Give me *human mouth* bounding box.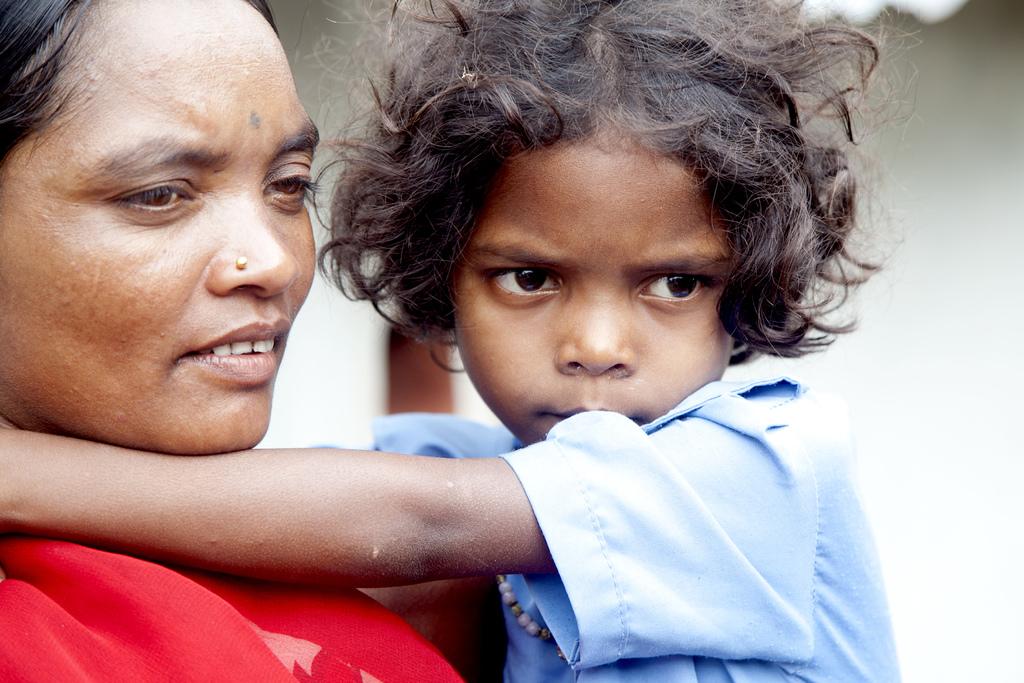
534:396:643:436.
